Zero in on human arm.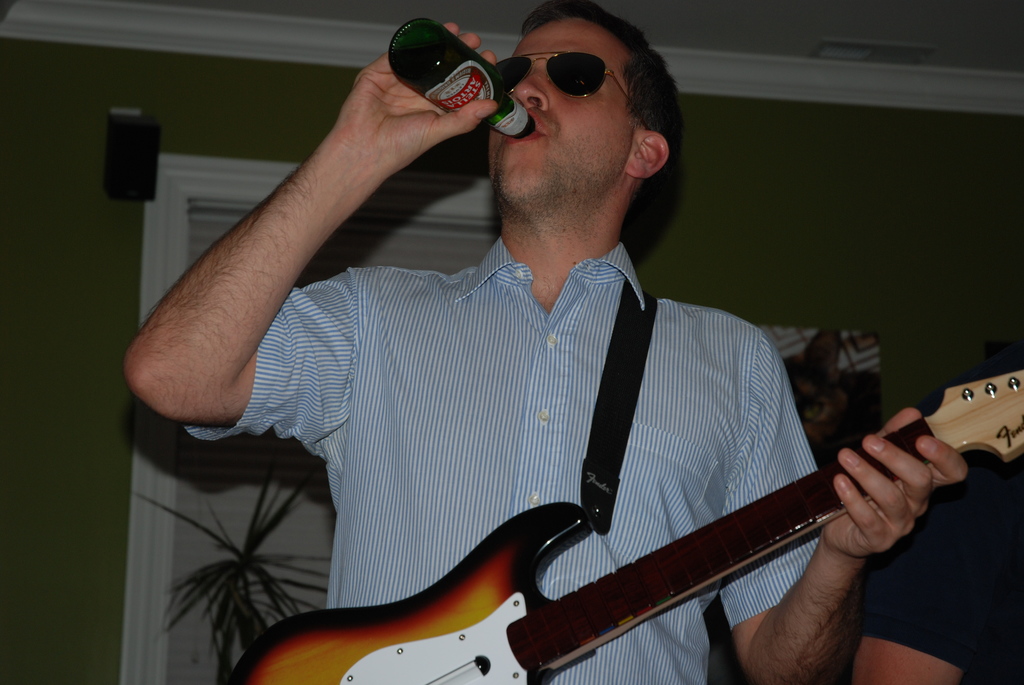
Zeroed in: (left=141, top=55, right=484, bottom=425).
